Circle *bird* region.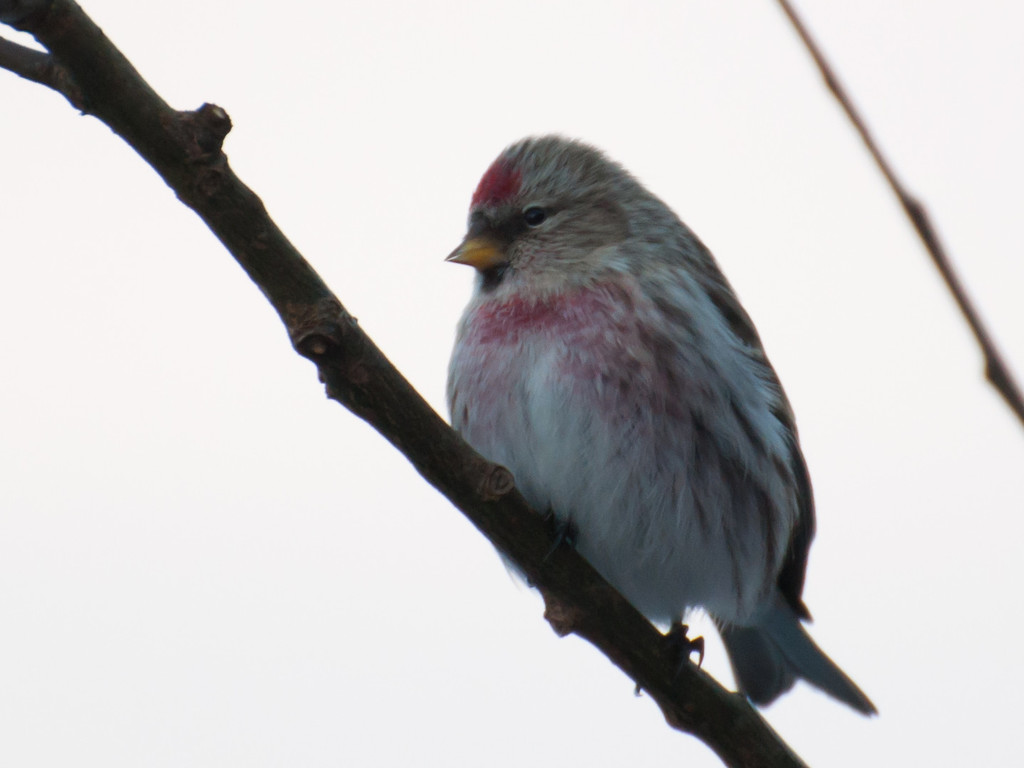
Region: box(413, 166, 865, 730).
